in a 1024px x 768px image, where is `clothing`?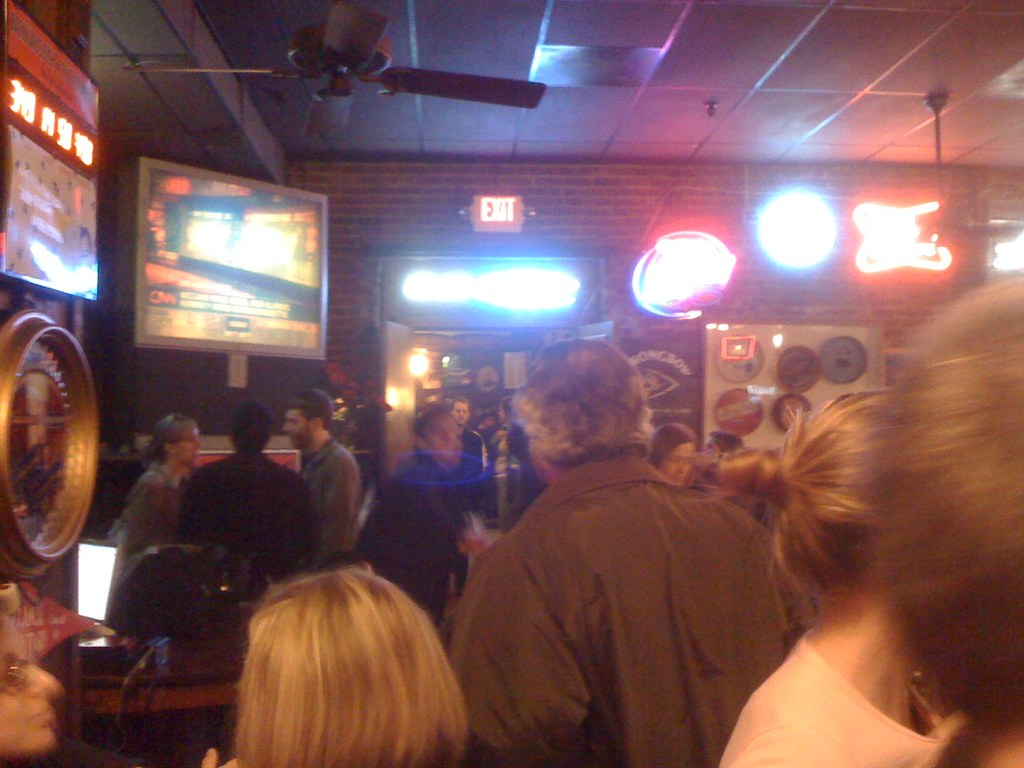
bbox=(355, 444, 474, 627).
